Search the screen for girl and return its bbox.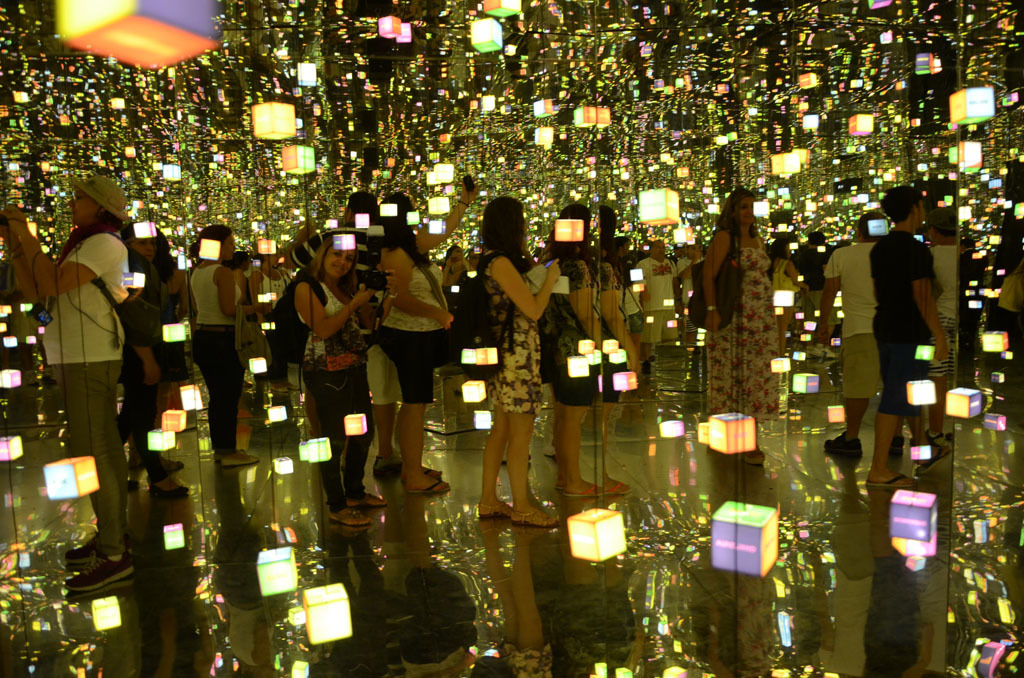
Found: [195,219,257,469].
